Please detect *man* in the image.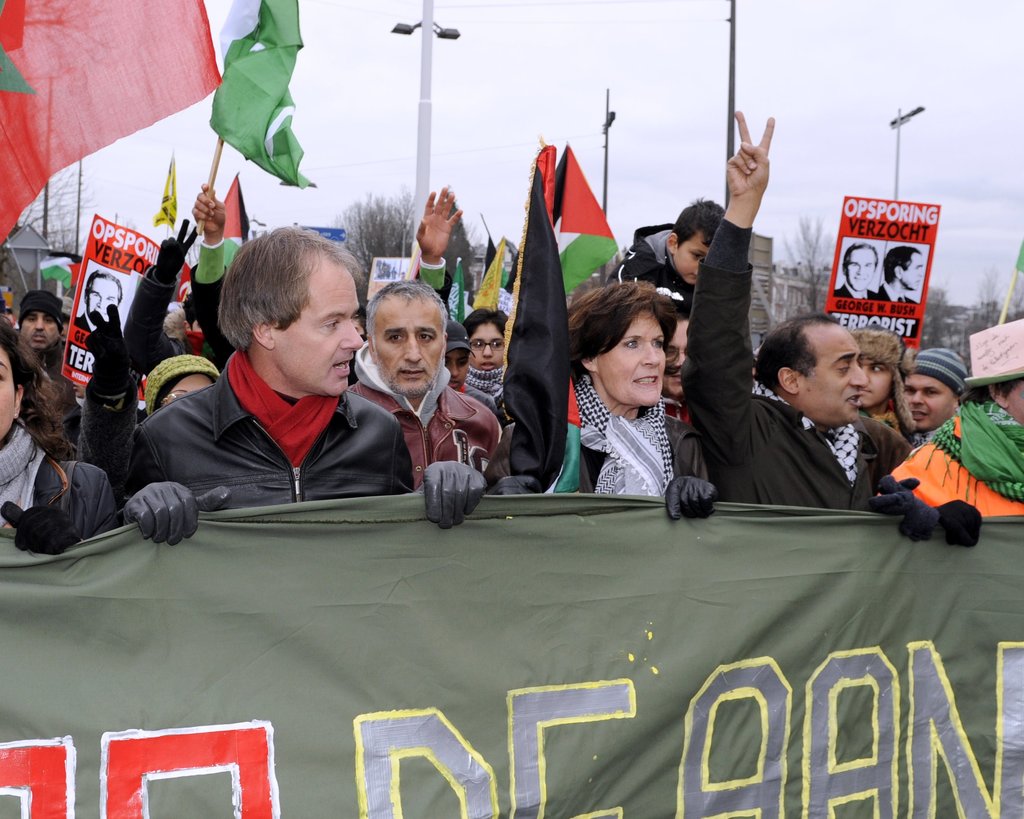
(x1=120, y1=218, x2=225, y2=422).
